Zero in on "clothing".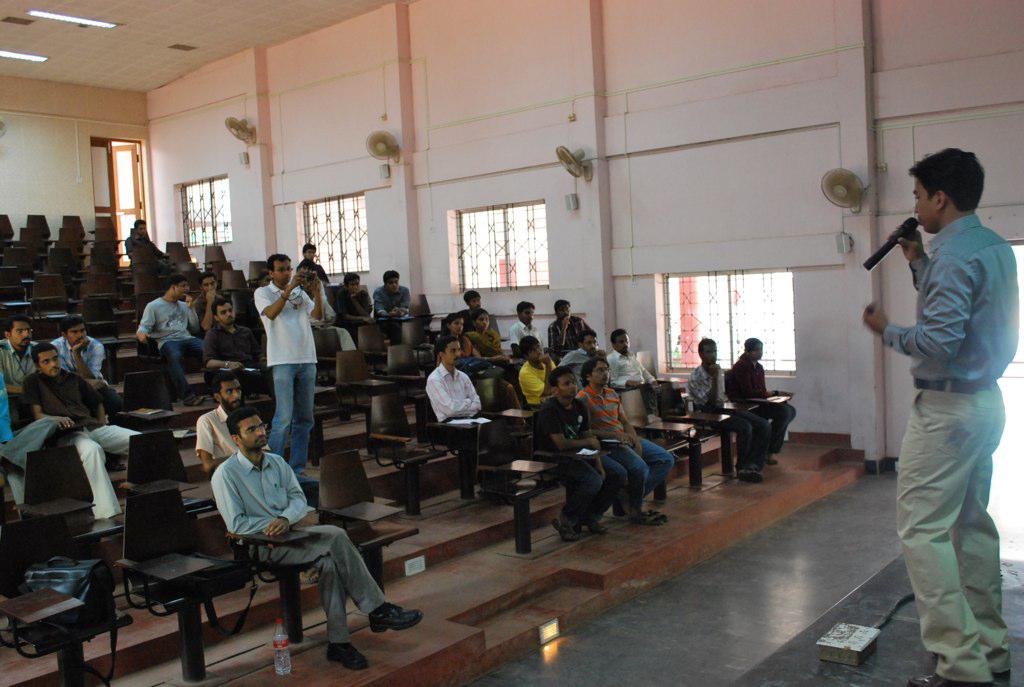
Zeroed in: 457 306 472 337.
